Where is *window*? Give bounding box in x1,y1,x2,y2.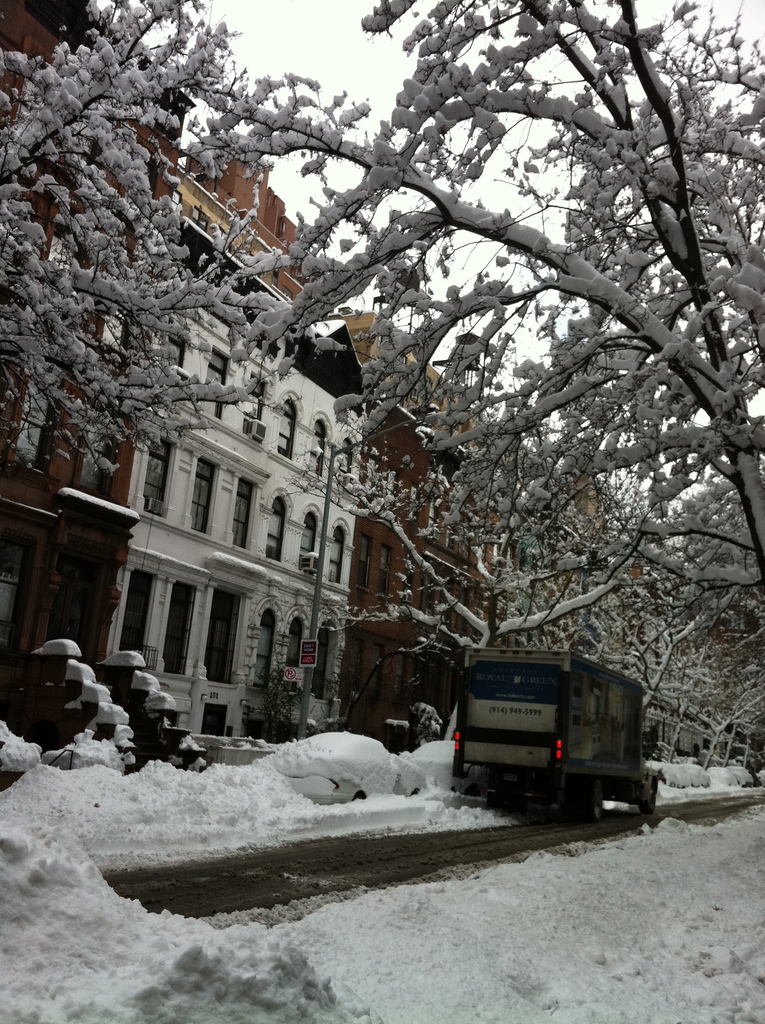
266,491,282,563.
